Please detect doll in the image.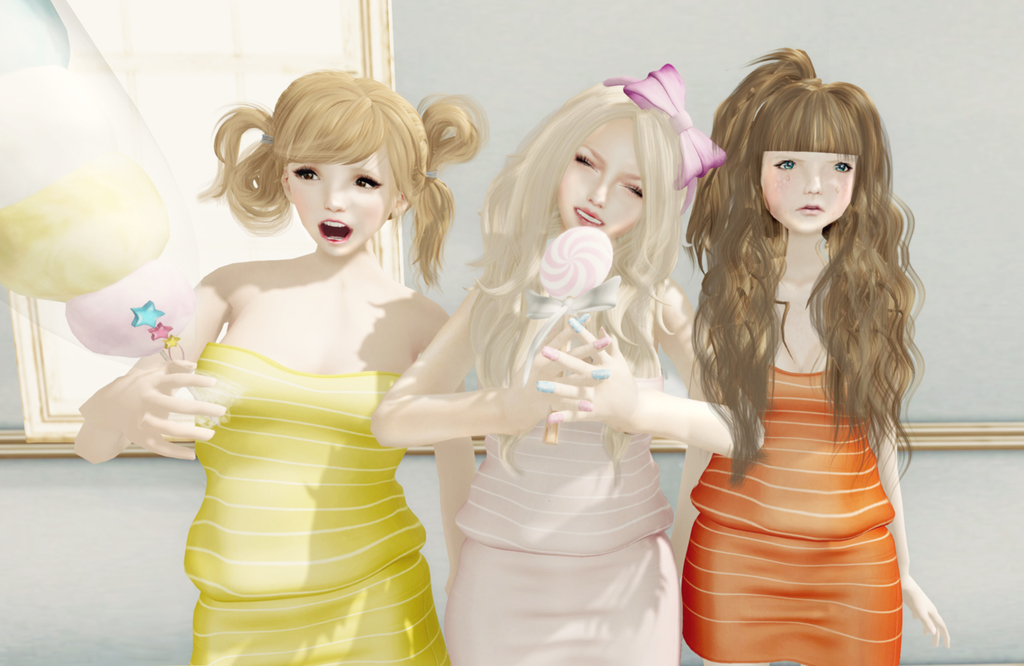
crop(374, 67, 761, 665).
